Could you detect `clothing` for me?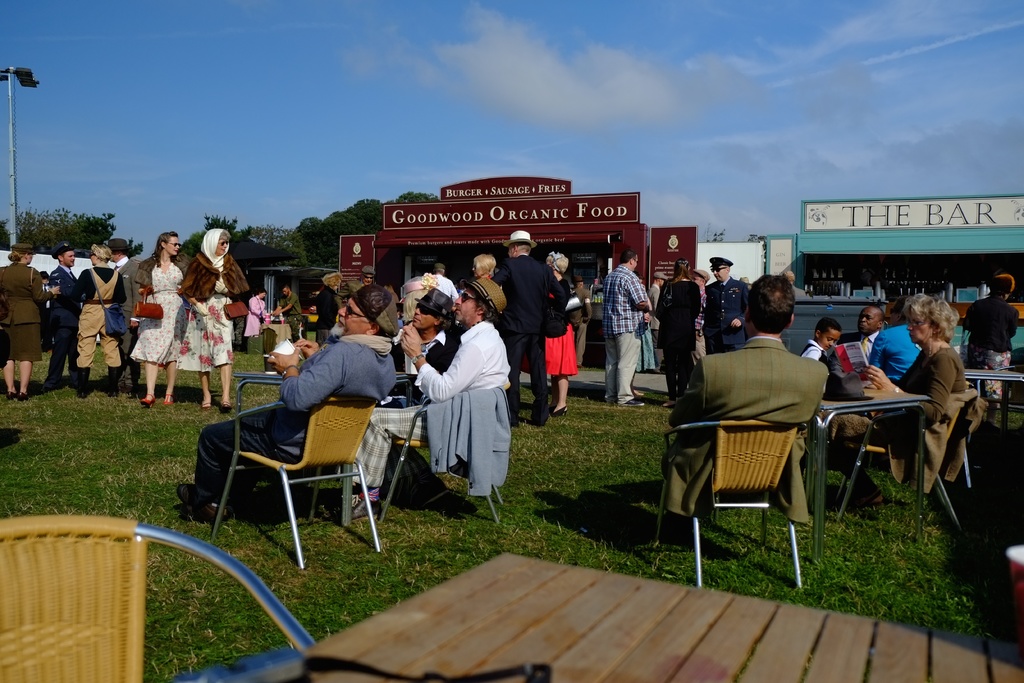
Detection result: (118,257,149,378).
